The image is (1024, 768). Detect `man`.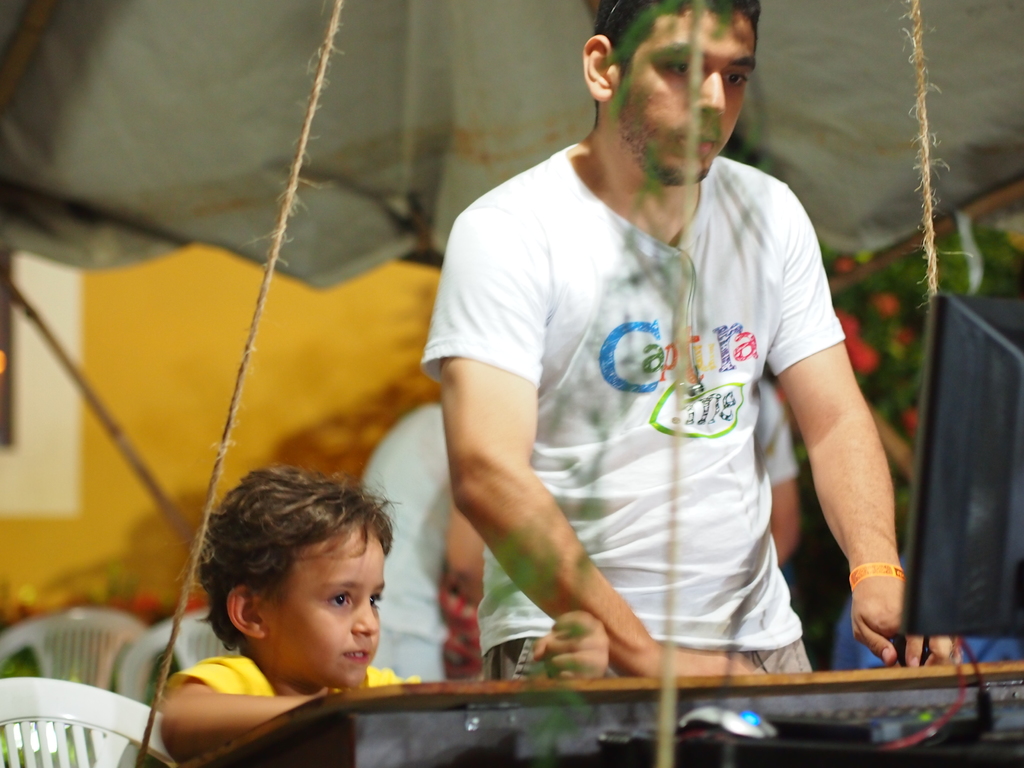
Detection: x1=446, y1=0, x2=886, y2=708.
